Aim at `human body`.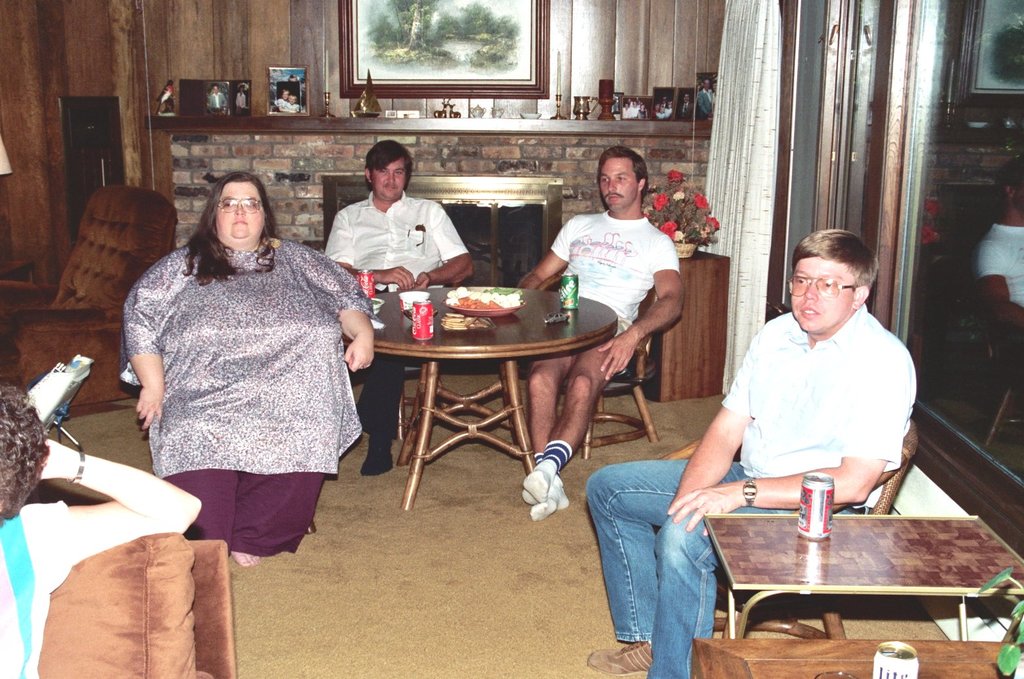
Aimed at [325,194,475,479].
